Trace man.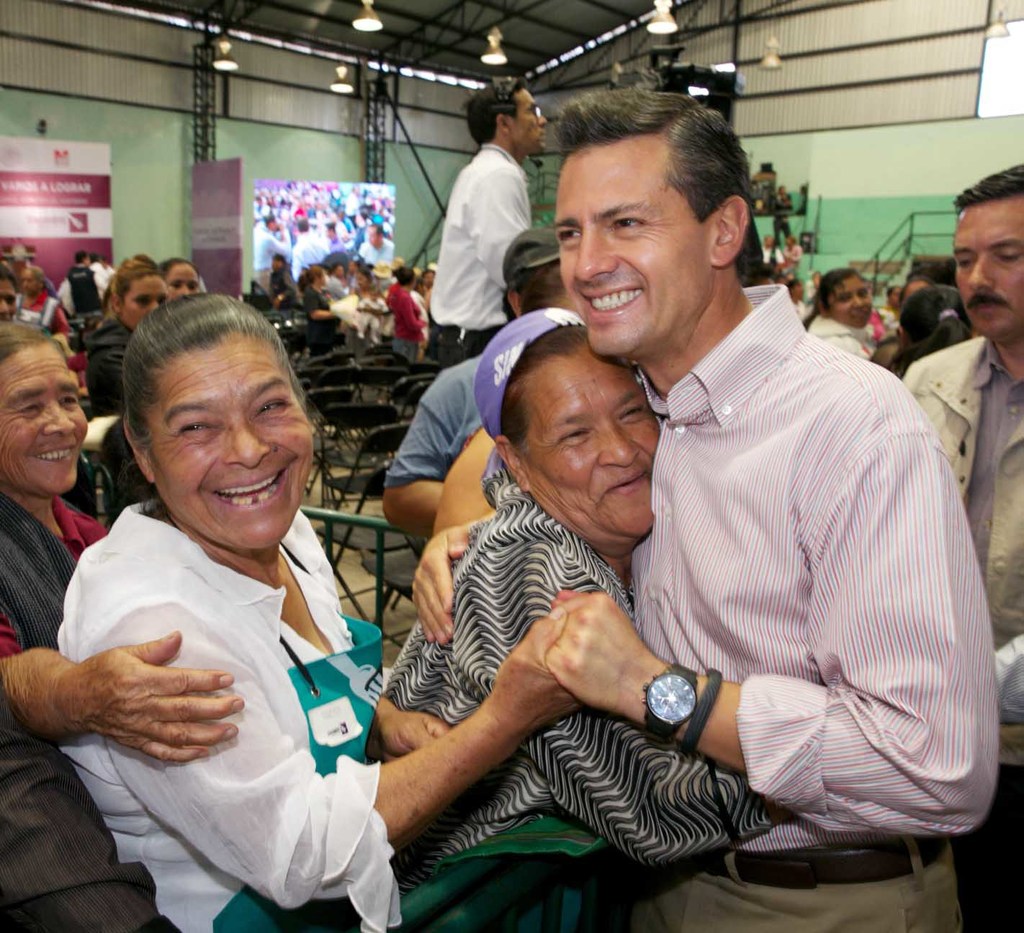
Traced to [371, 312, 776, 932].
